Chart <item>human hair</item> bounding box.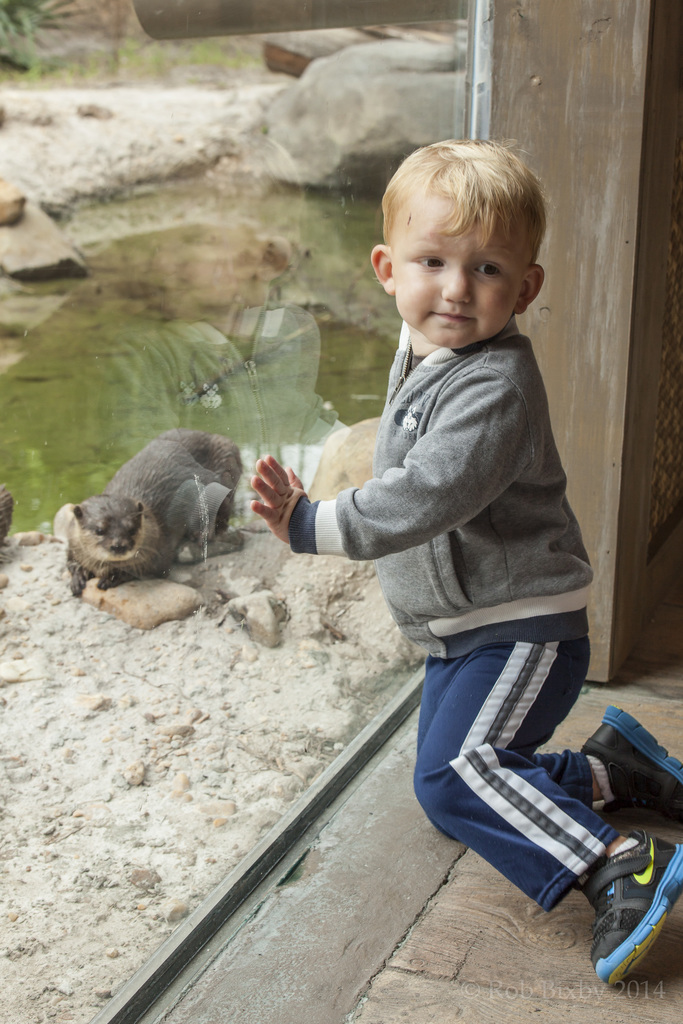
Charted: (x1=380, y1=136, x2=534, y2=316).
